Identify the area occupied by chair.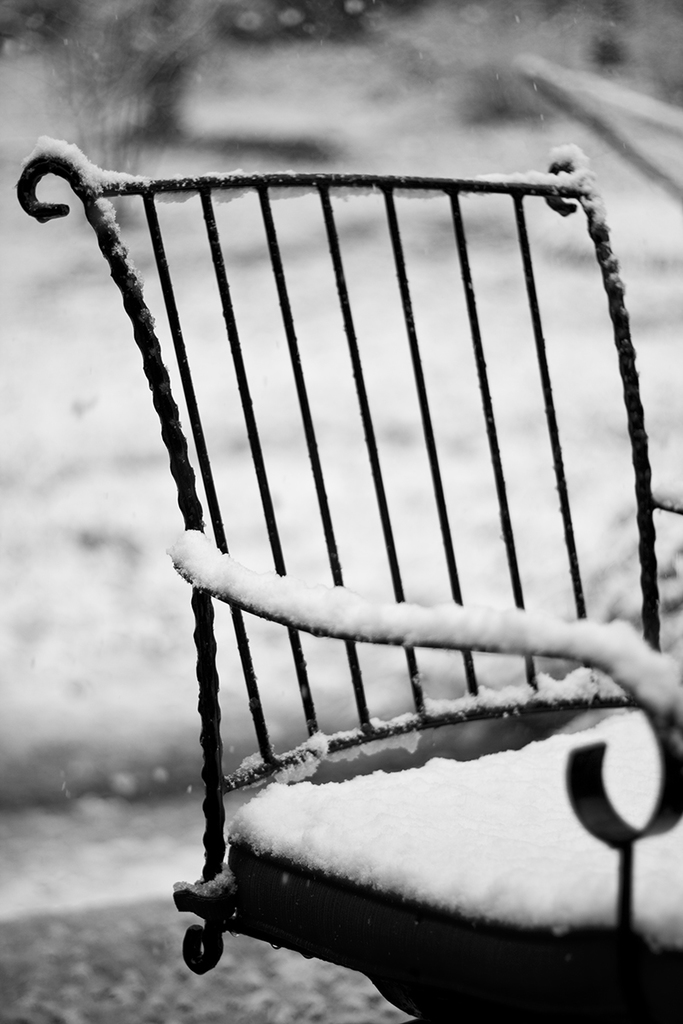
Area: bbox=(13, 150, 682, 1023).
